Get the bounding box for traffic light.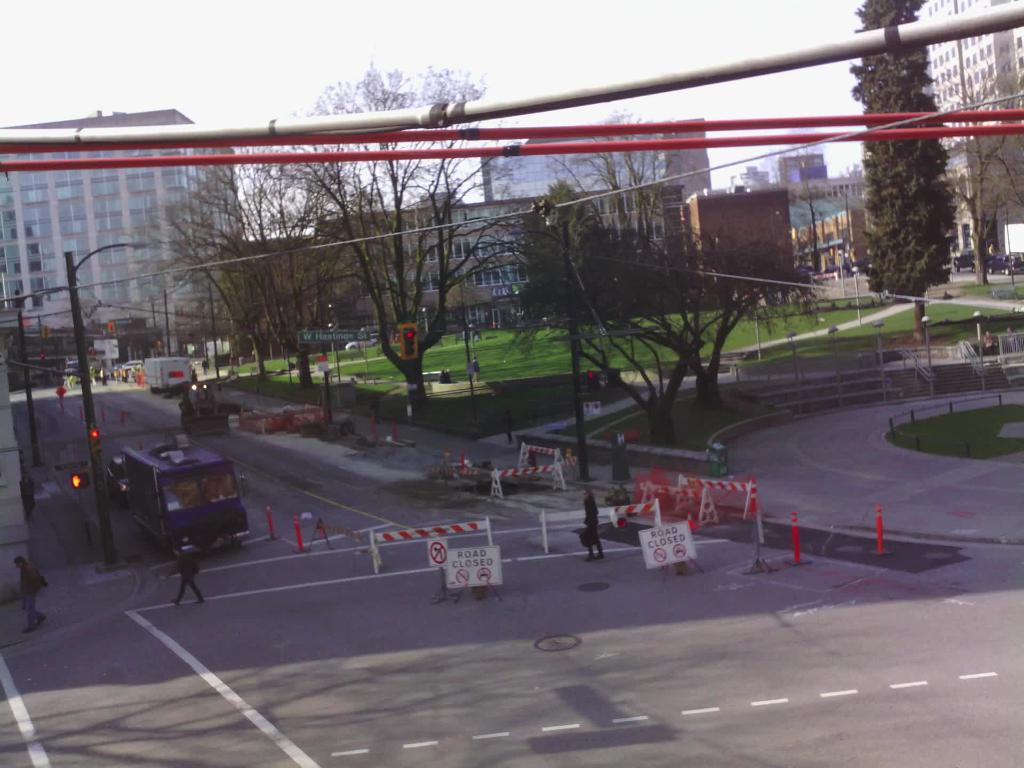
region(40, 326, 49, 338).
